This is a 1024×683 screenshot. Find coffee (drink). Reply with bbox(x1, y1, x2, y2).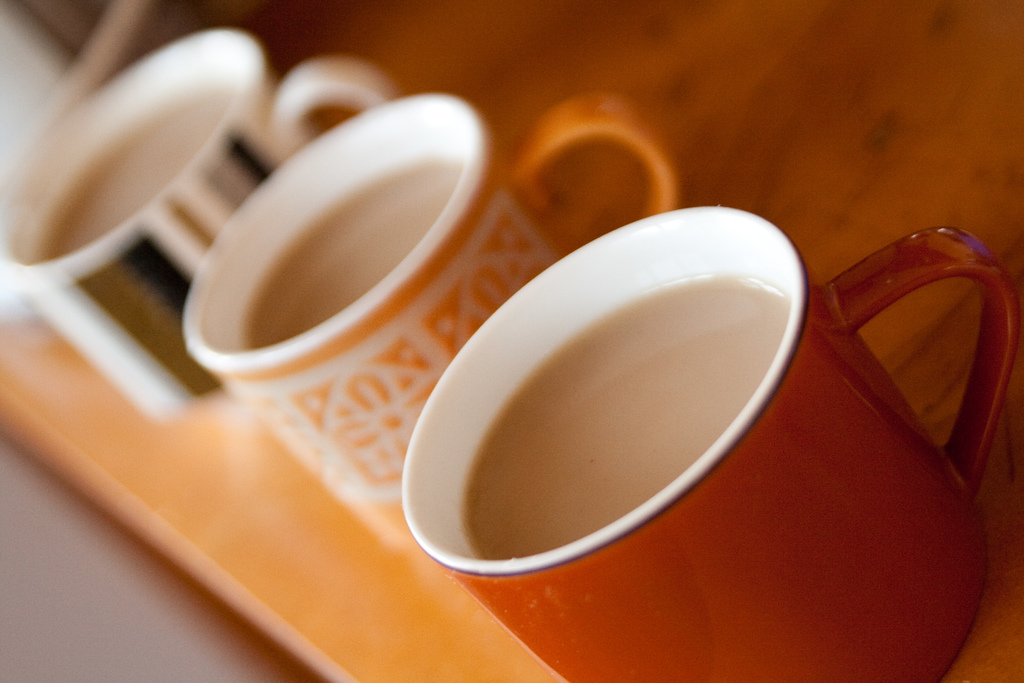
bbox(33, 81, 236, 258).
